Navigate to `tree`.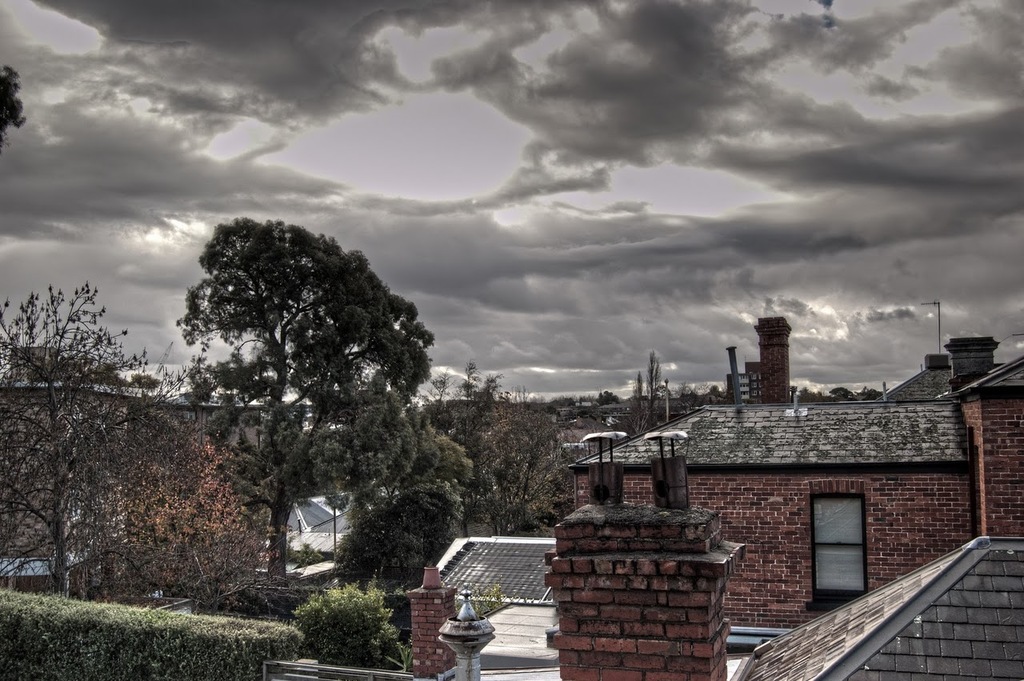
Navigation target: region(501, 387, 535, 409).
